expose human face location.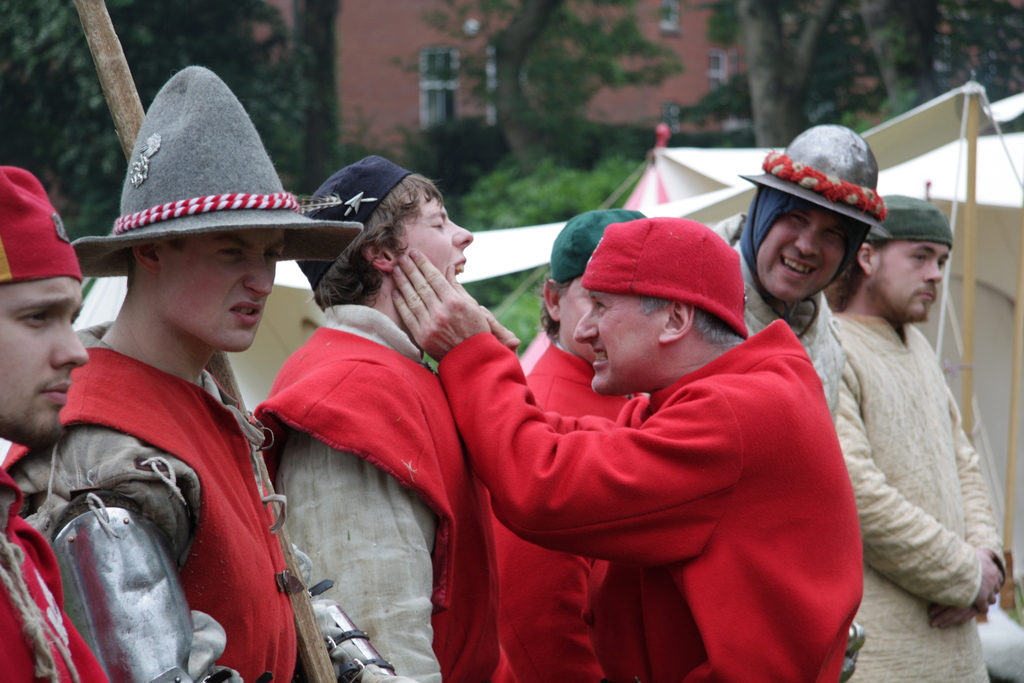
Exposed at <box>390,188,472,283</box>.
